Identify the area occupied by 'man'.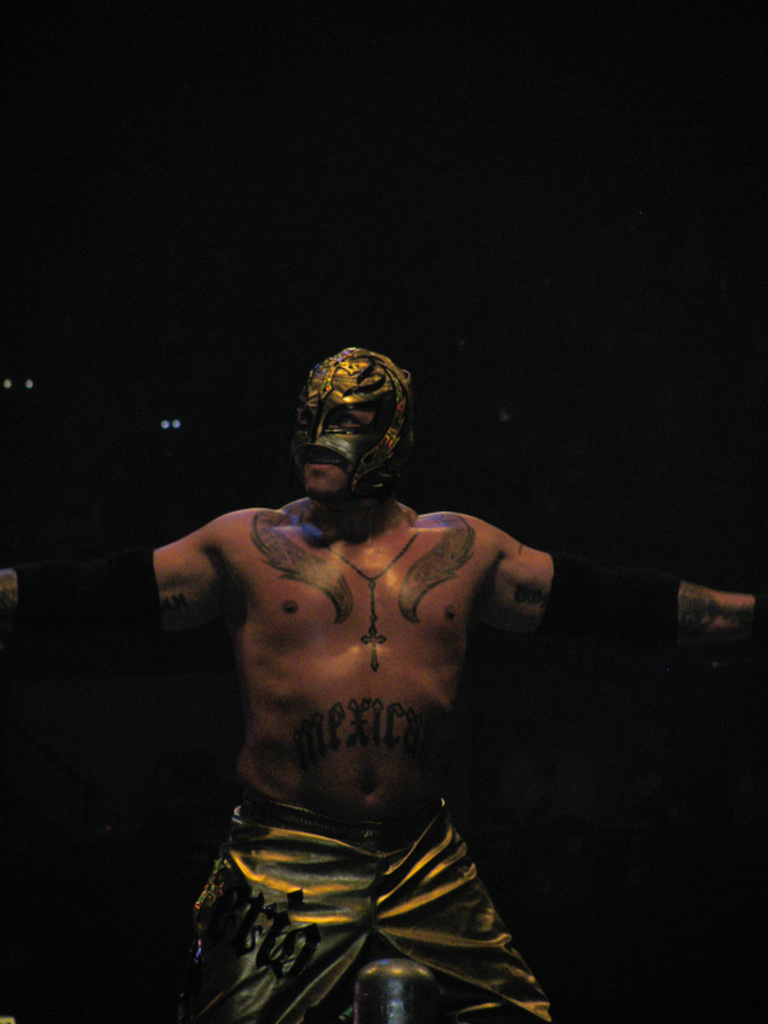
Area: bbox=(0, 342, 767, 1014).
